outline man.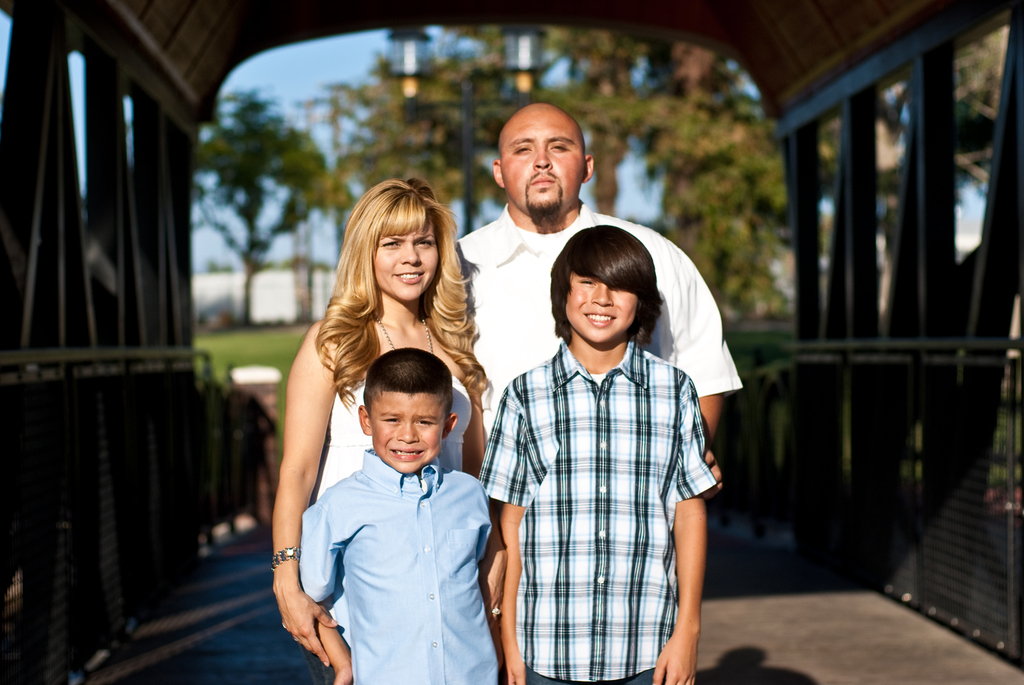
Outline: <bbox>455, 98, 745, 500</bbox>.
